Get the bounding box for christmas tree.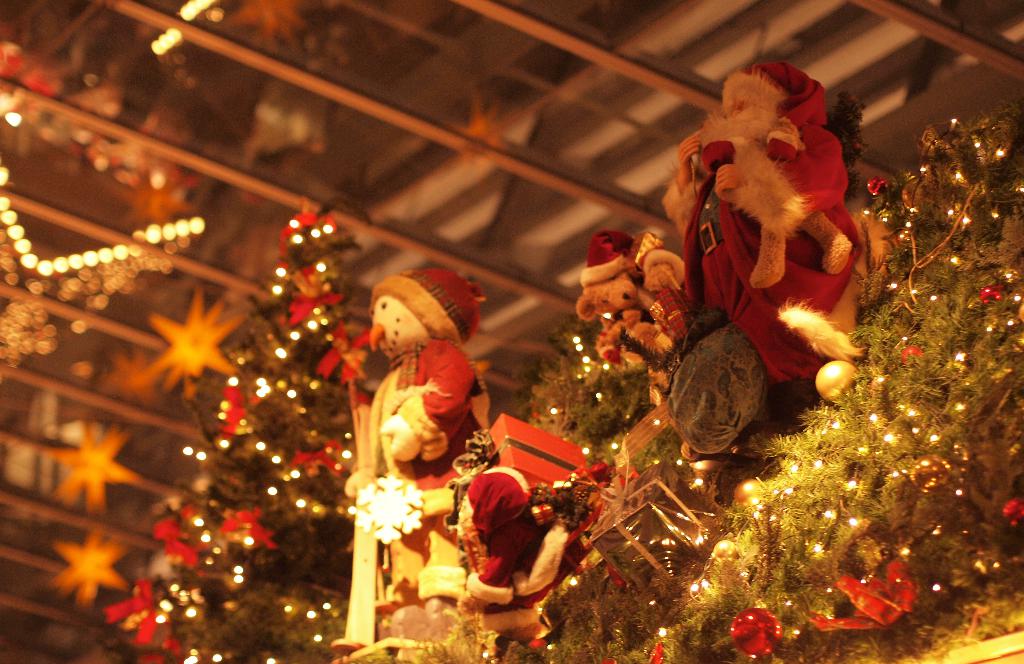
(541, 555, 677, 663).
